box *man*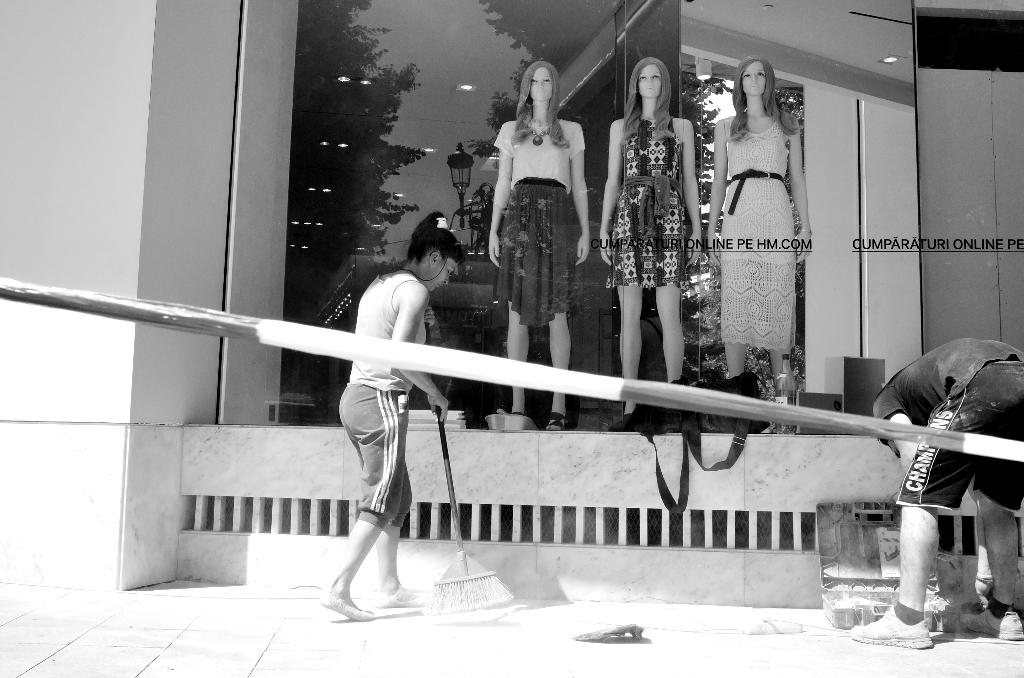
left=846, top=334, right=1023, bottom=646
